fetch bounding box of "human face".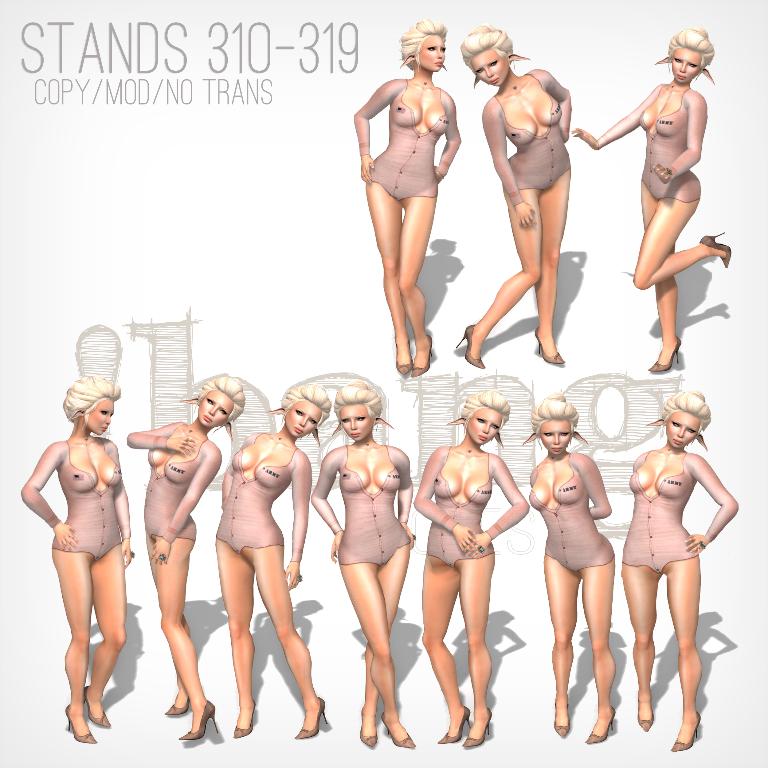
Bbox: BBox(665, 410, 700, 449).
